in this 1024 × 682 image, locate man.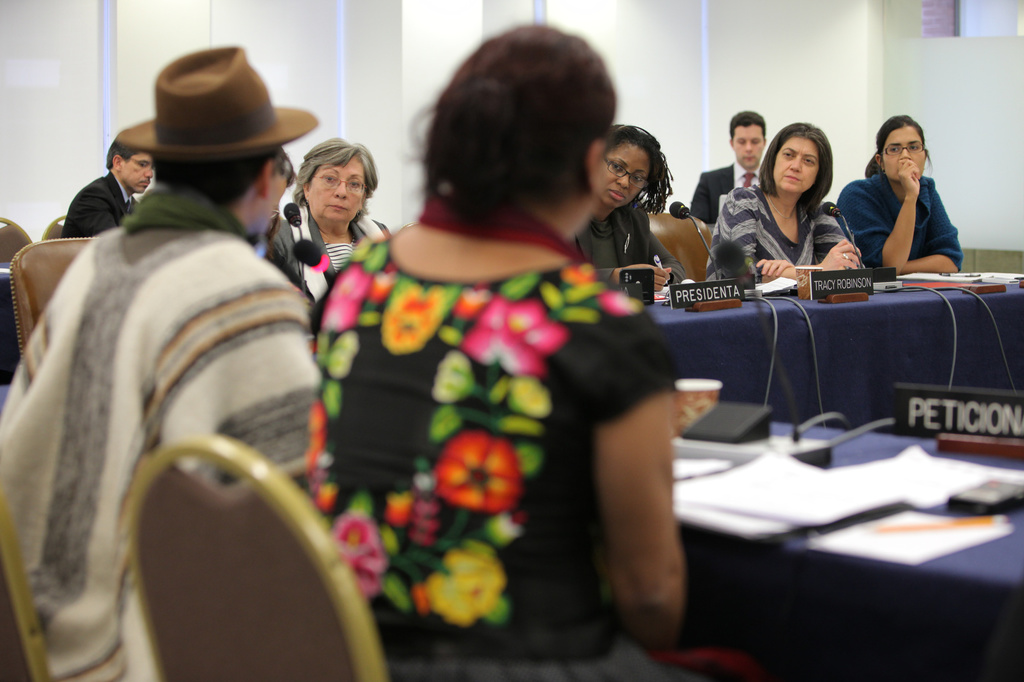
Bounding box: [x1=58, y1=126, x2=154, y2=235].
